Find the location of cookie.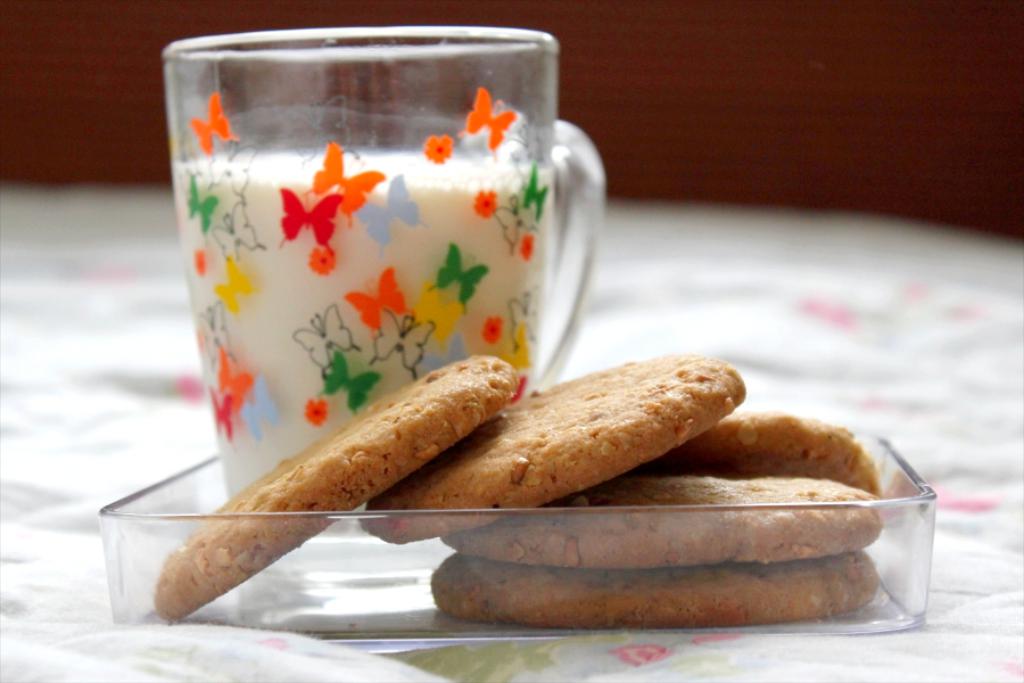
Location: pyautogui.locateOnScreen(634, 410, 892, 501).
